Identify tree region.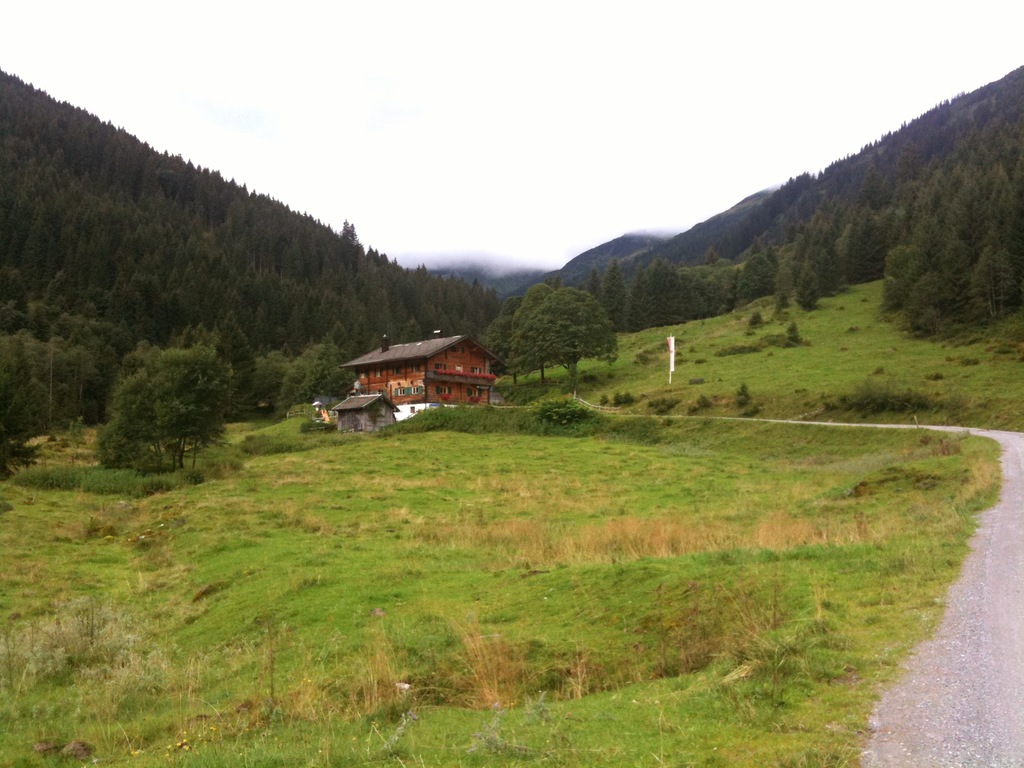
Region: 85/318/248/481.
